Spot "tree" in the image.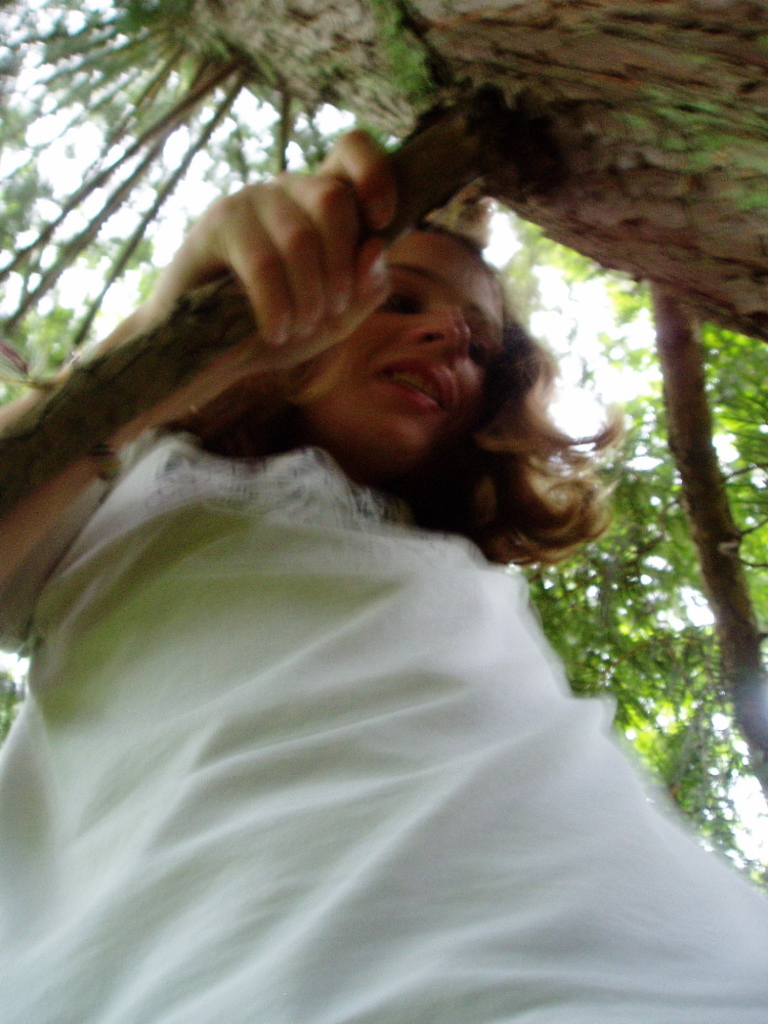
"tree" found at [x1=0, y1=0, x2=767, y2=883].
